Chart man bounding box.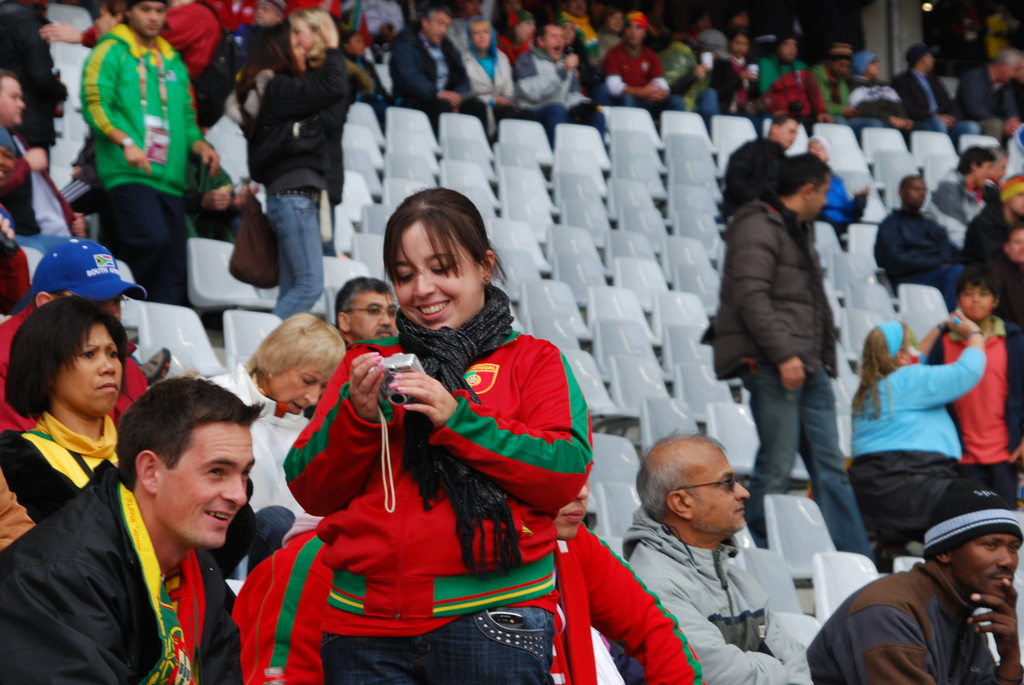
Charted: [961,175,1023,251].
